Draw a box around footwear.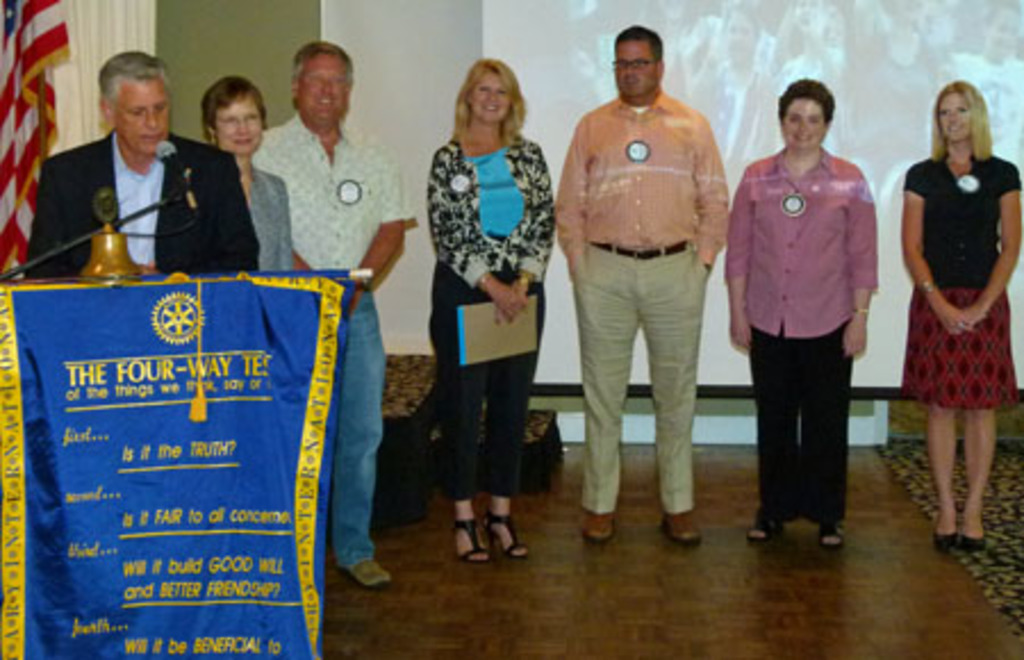
BBox(346, 558, 389, 585).
